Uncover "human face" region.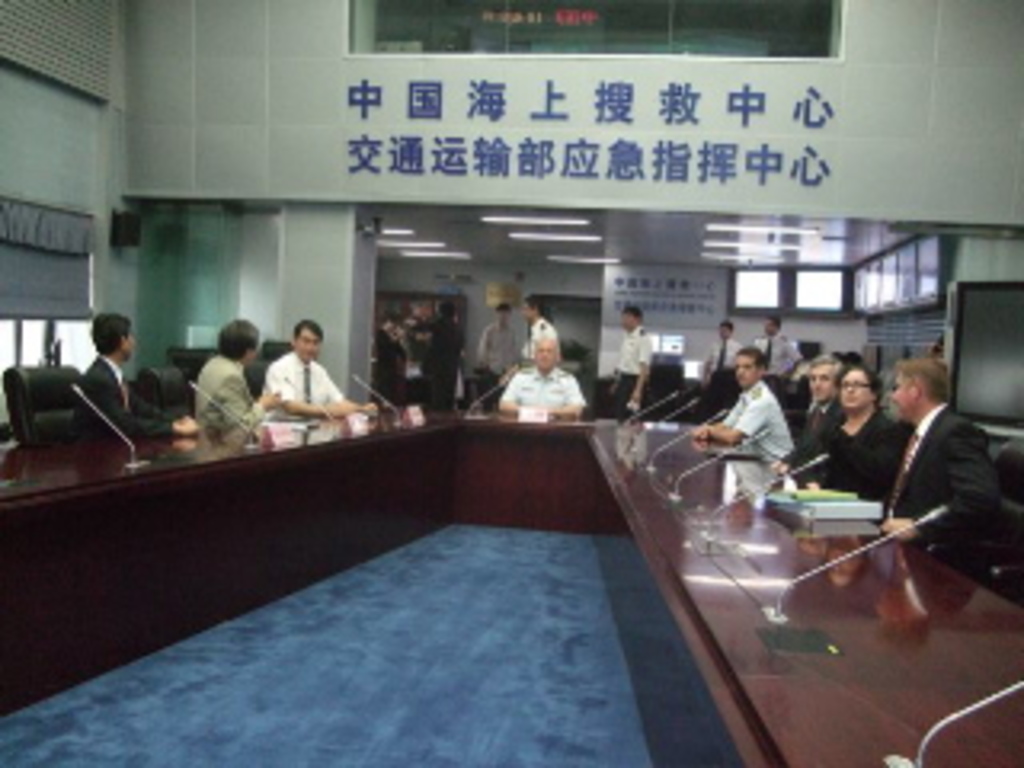
Uncovered: box(250, 342, 262, 365).
